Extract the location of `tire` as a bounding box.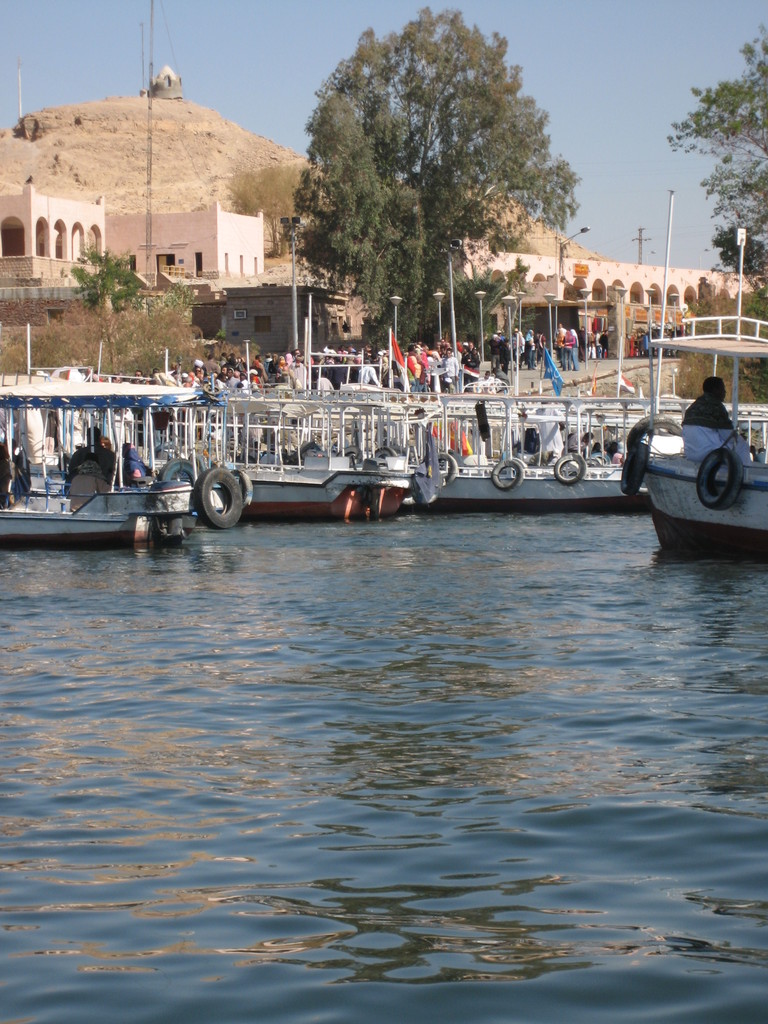
[left=431, top=449, right=460, bottom=490].
